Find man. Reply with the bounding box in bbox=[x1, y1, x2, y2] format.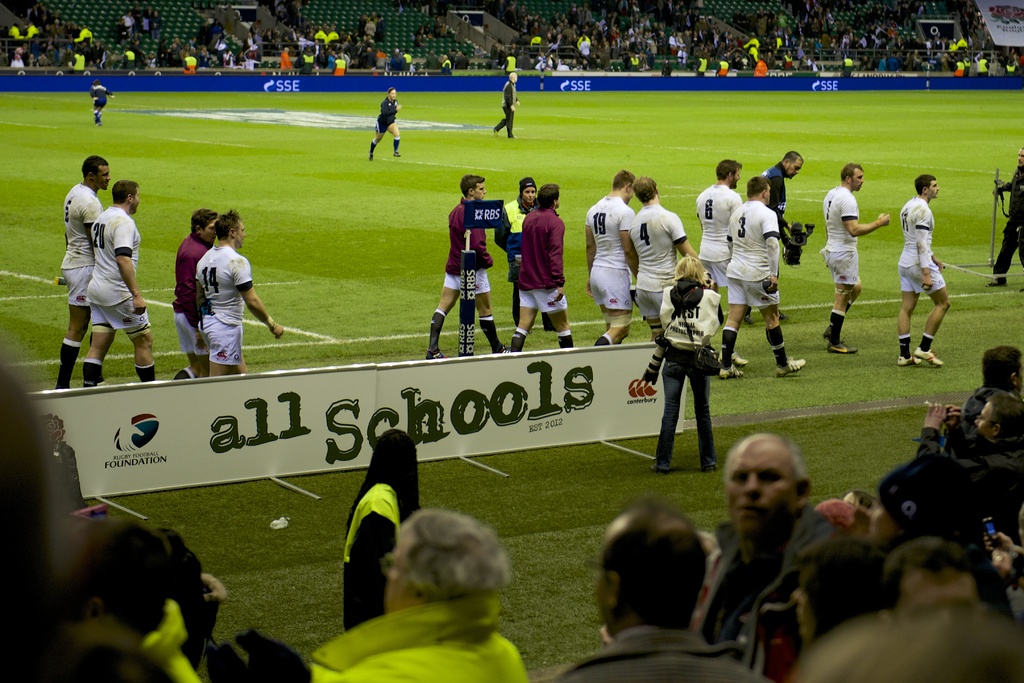
bbox=[89, 81, 116, 131].
